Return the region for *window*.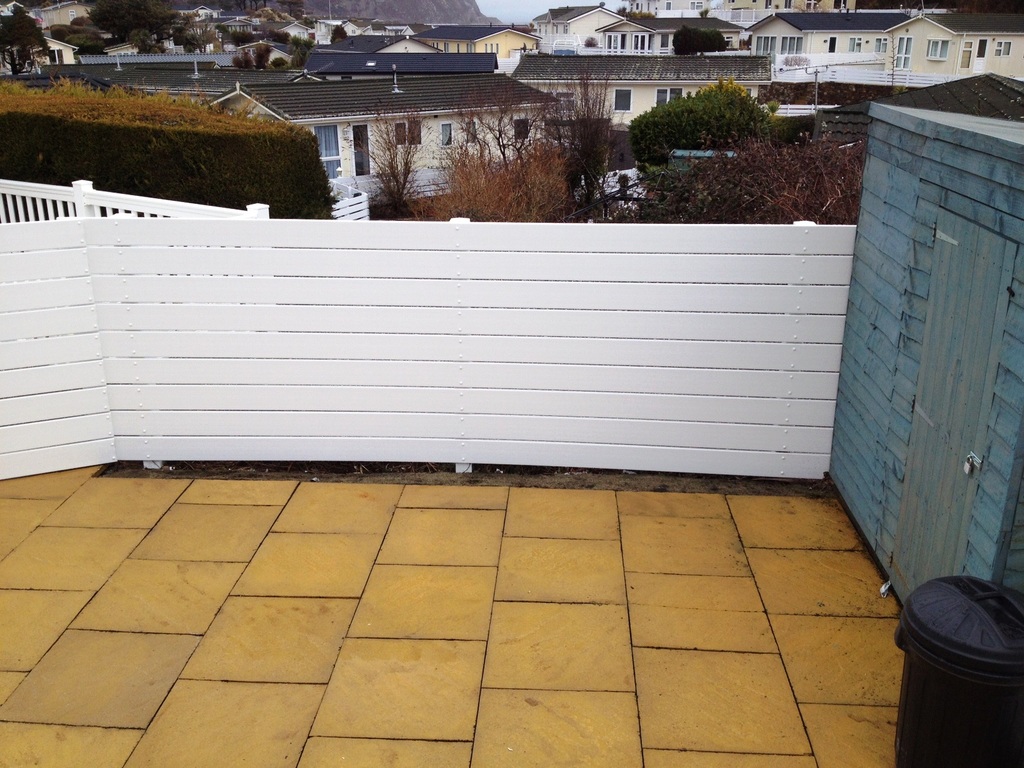
630/35/652/51.
